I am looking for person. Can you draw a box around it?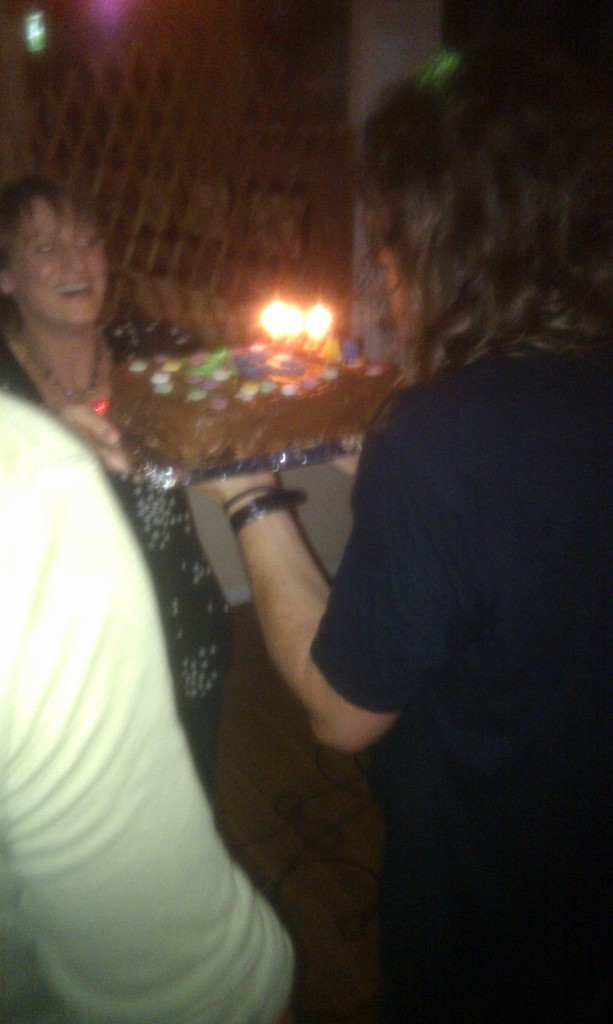
Sure, the bounding box is [3, 391, 299, 1023].
